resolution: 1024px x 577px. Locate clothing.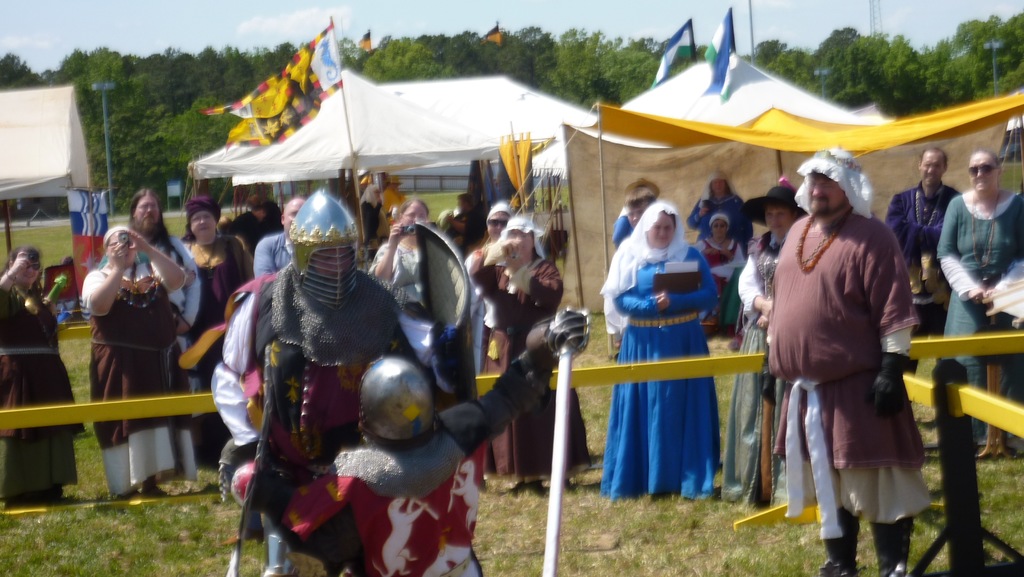
crop(463, 248, 487, 376).
